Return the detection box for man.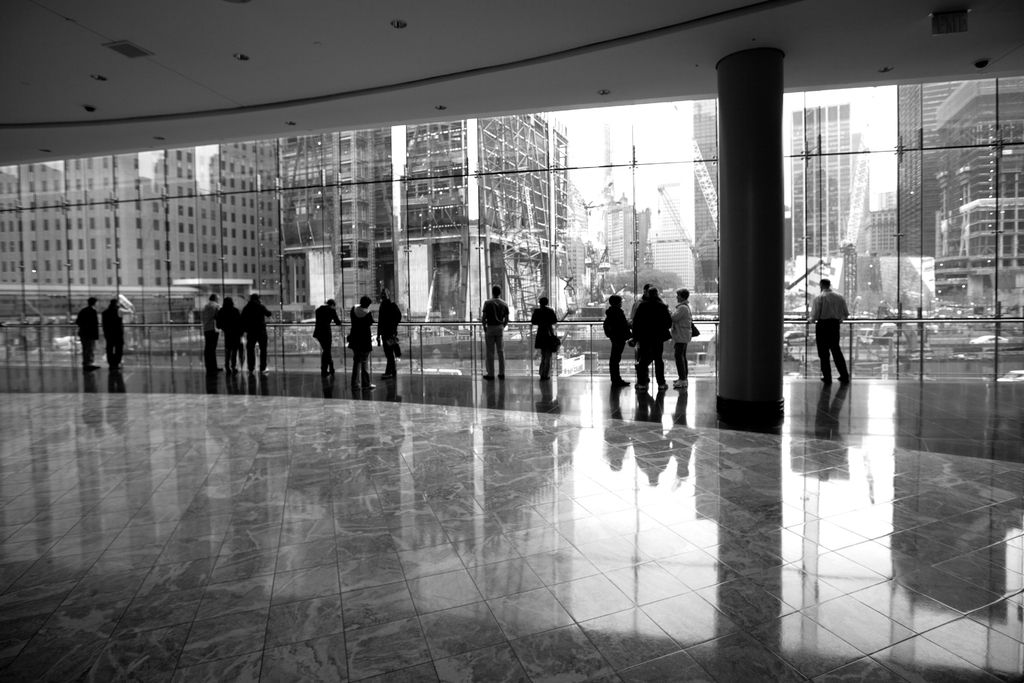
633 288 676 389.
